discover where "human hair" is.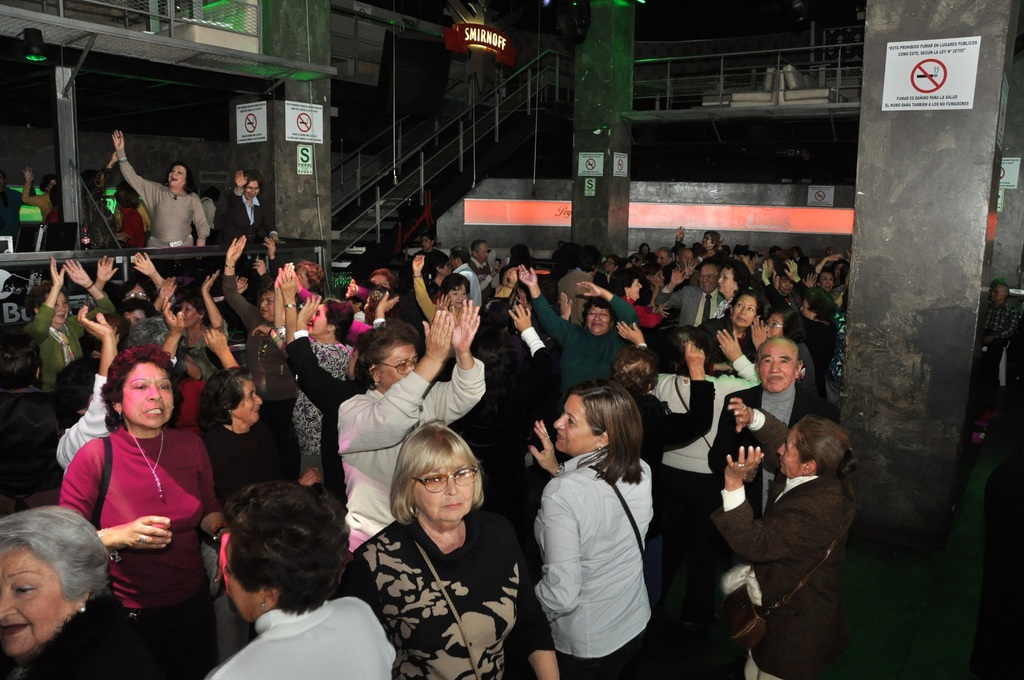
Discovered at 223, 482, 350, 626.
